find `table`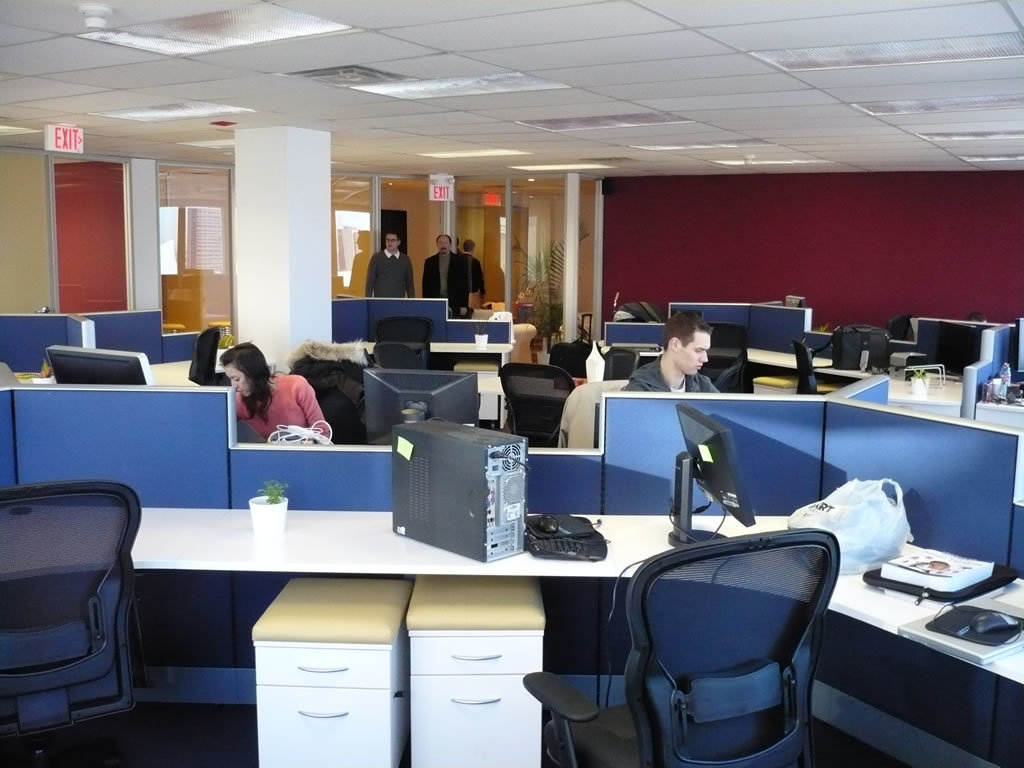
x1=329 y1=337 x2=511 y2=426
